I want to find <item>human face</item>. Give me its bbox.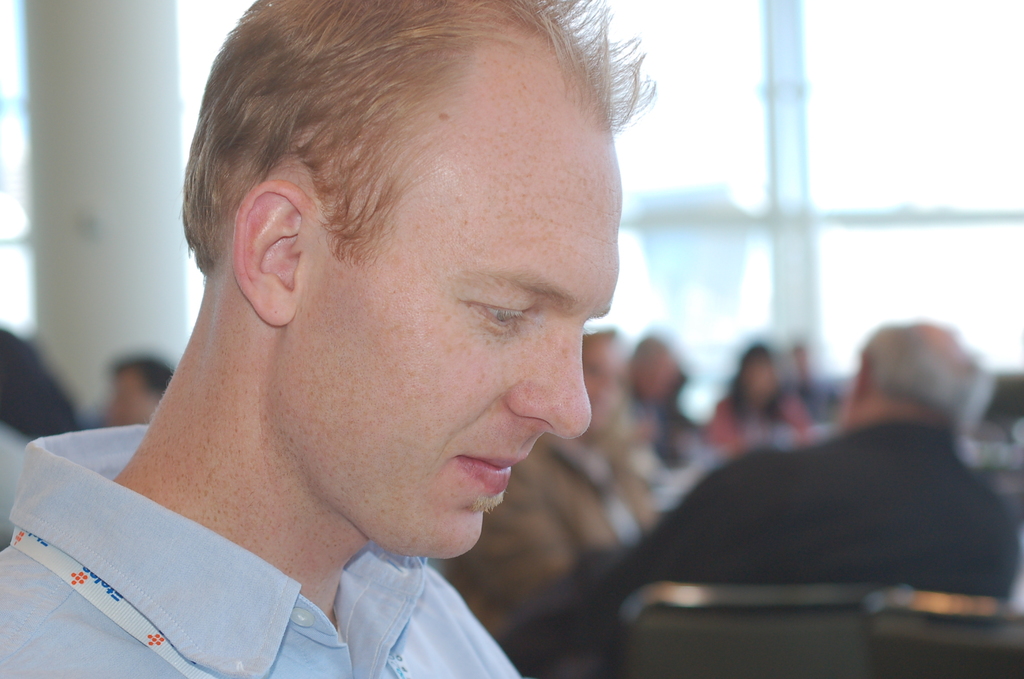
locate(296, 148, 620, 559).
